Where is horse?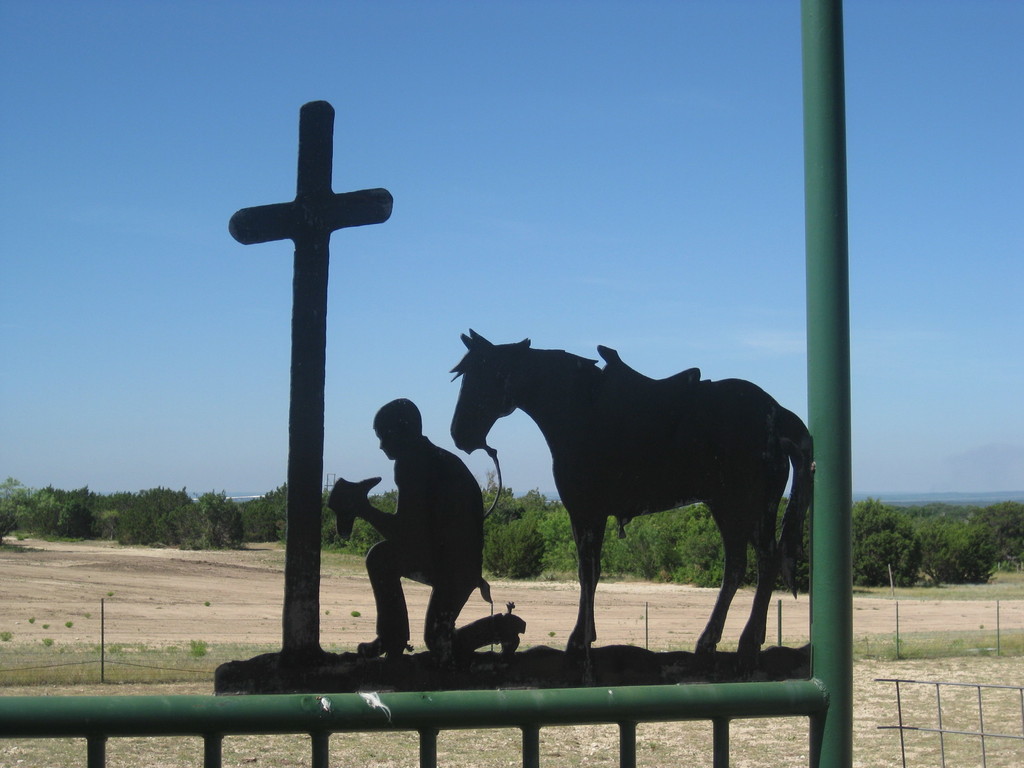
{"left": 451, "top": 326, "right": 818, "bottom": 657}.
